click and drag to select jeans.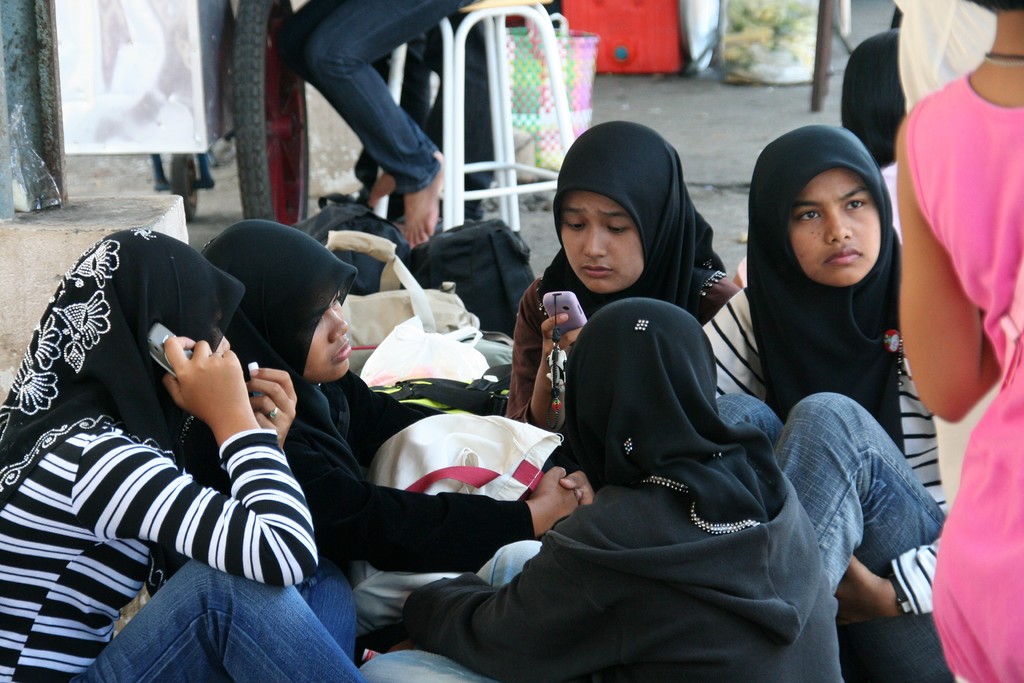
Selection: detection(278, 0, 472, 190).
